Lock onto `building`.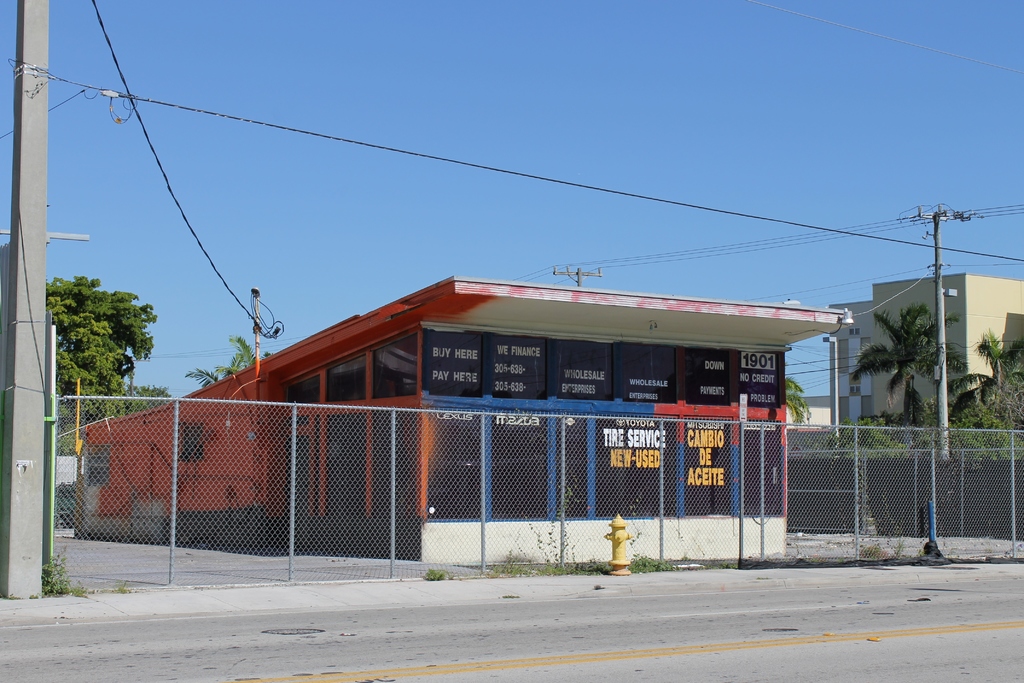
Locked: select_region(826, 273, 1023, 445).
